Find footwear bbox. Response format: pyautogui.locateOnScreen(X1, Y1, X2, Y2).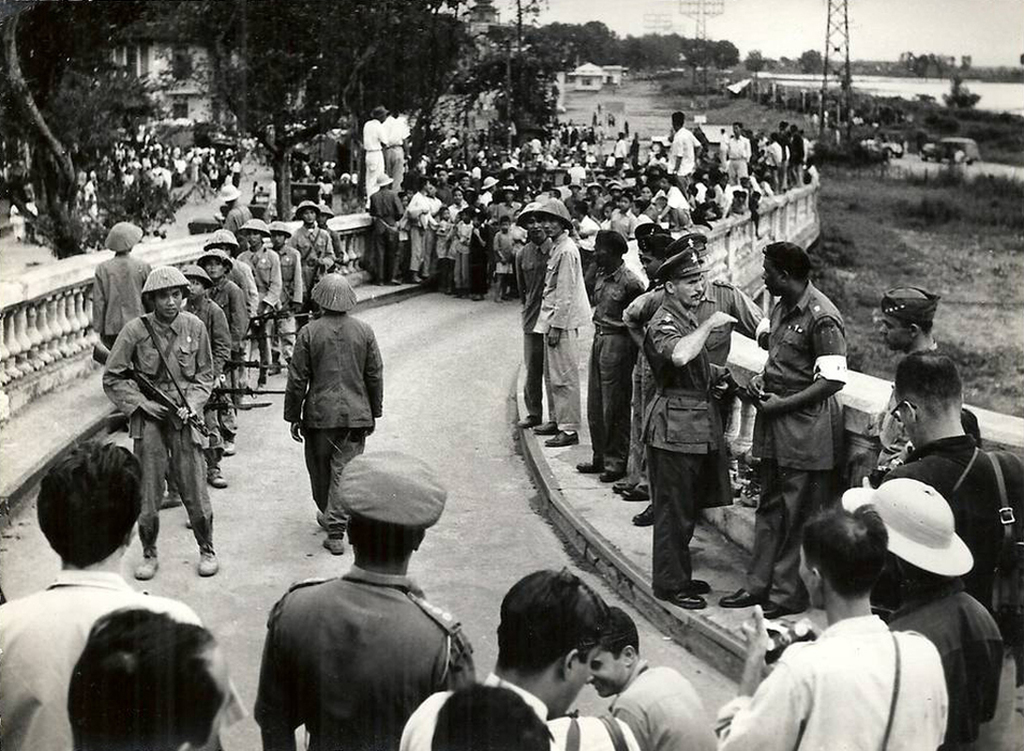
pyautogui.locateOnScreen(205, 466, 230, 490).
